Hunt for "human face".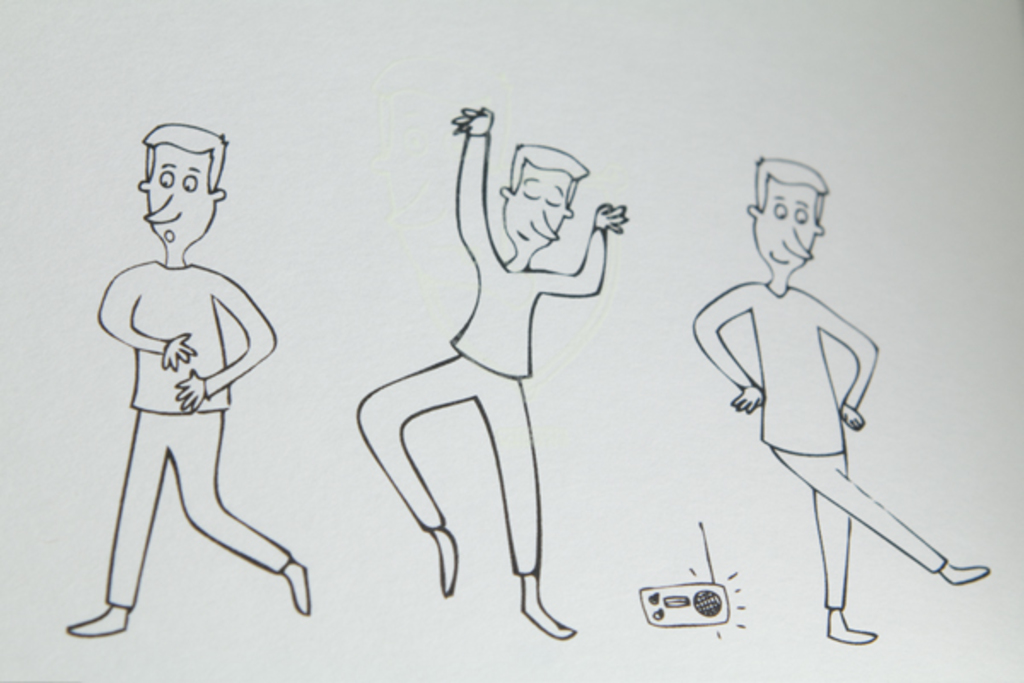
Hunted down at x1=753 y1=178 x2=821 y2=270.
